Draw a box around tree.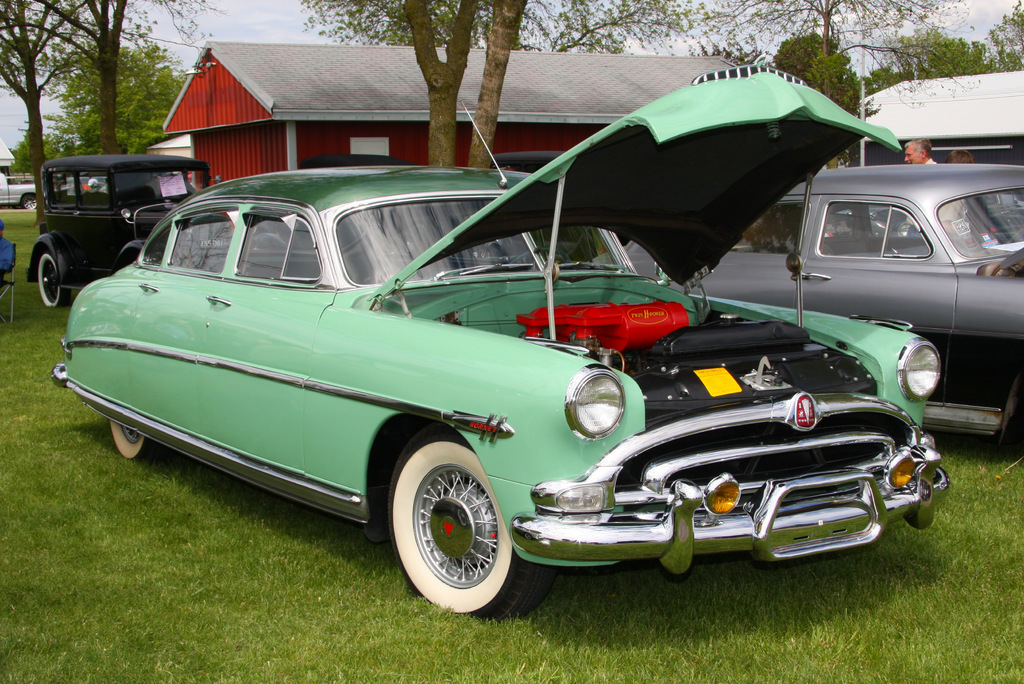
left=476, top=0, right=688, bottom=163.
